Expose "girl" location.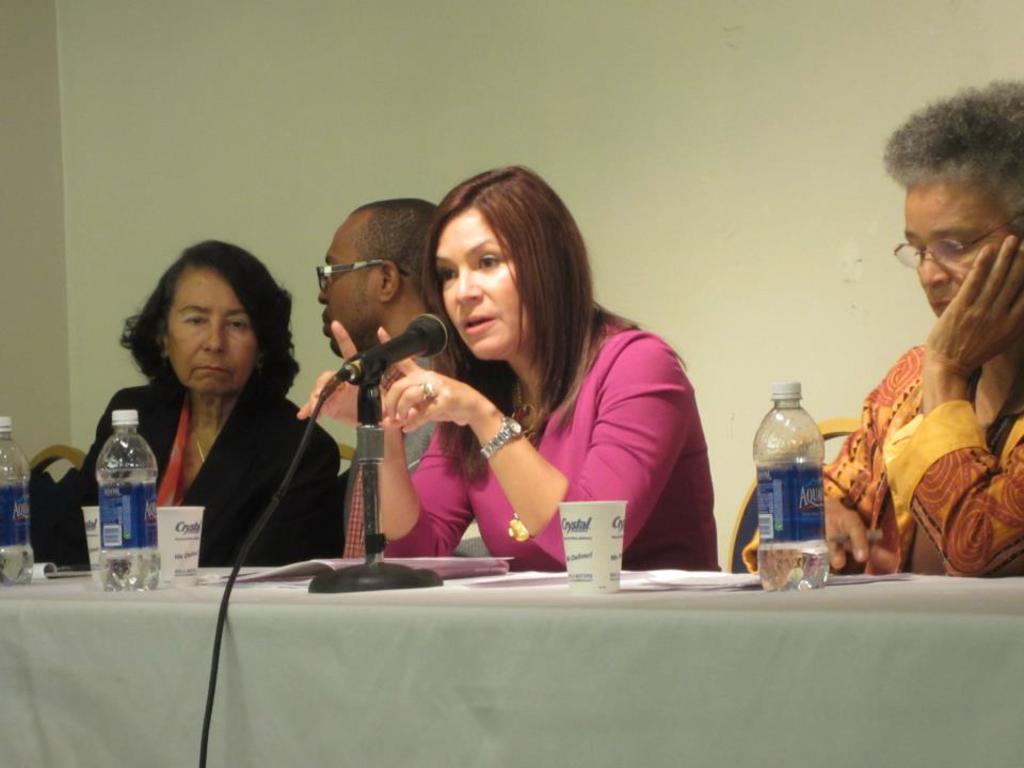
Exposed at x1=299, y1=167, x2=721, y2=570.
